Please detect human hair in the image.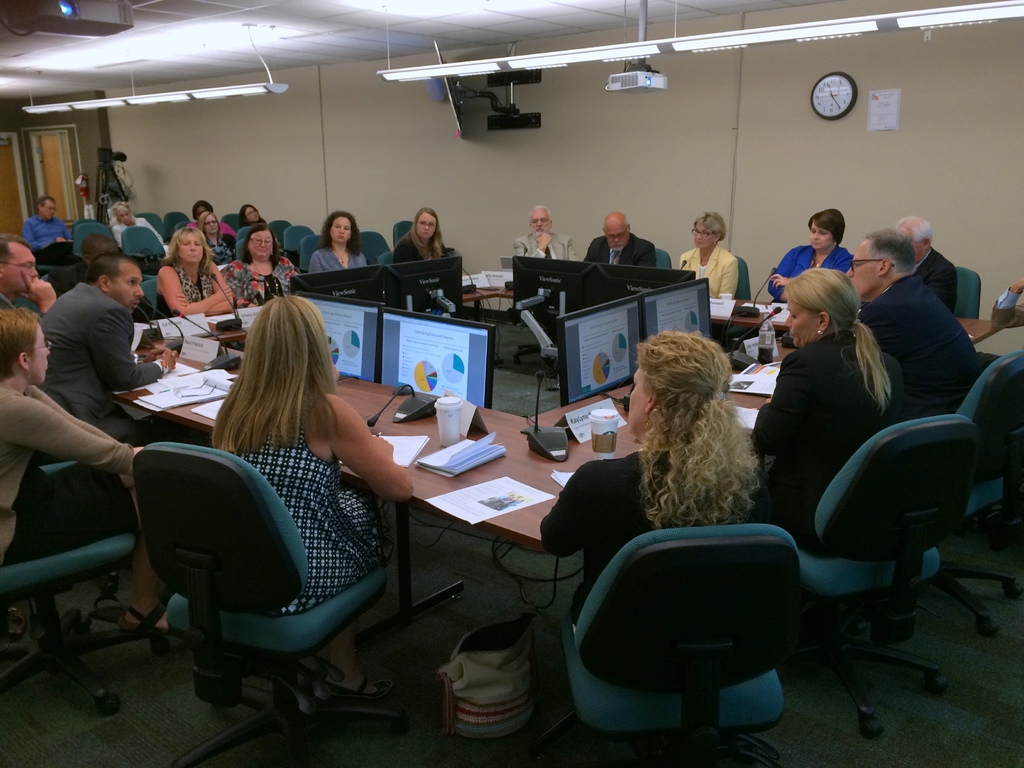
805,209,845,247.
